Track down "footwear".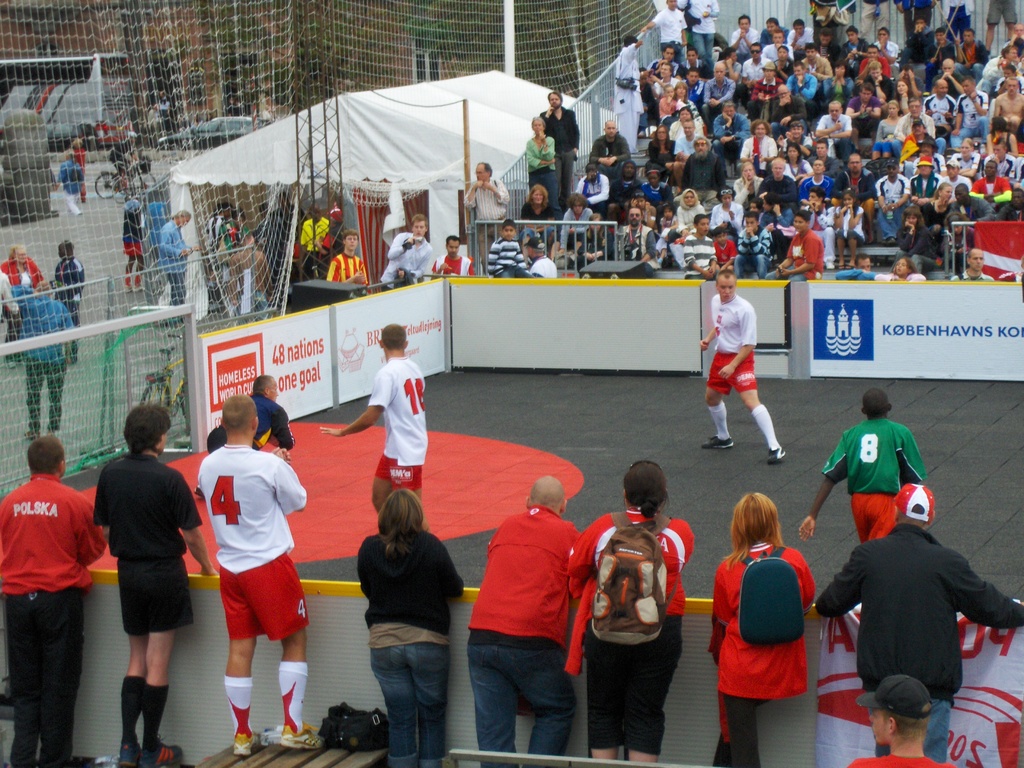
Tracked to <region>23, 426, 36, 444</region>.
